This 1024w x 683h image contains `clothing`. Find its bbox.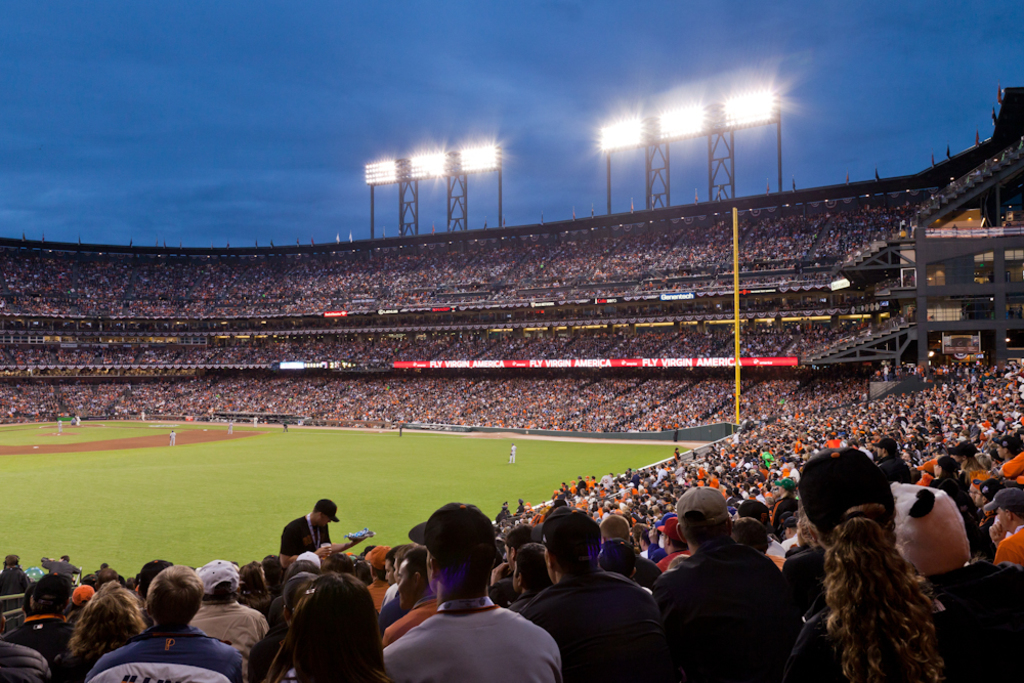
{"x1": 517, "y1": 557, "x2": 680, "y2": 679}.
